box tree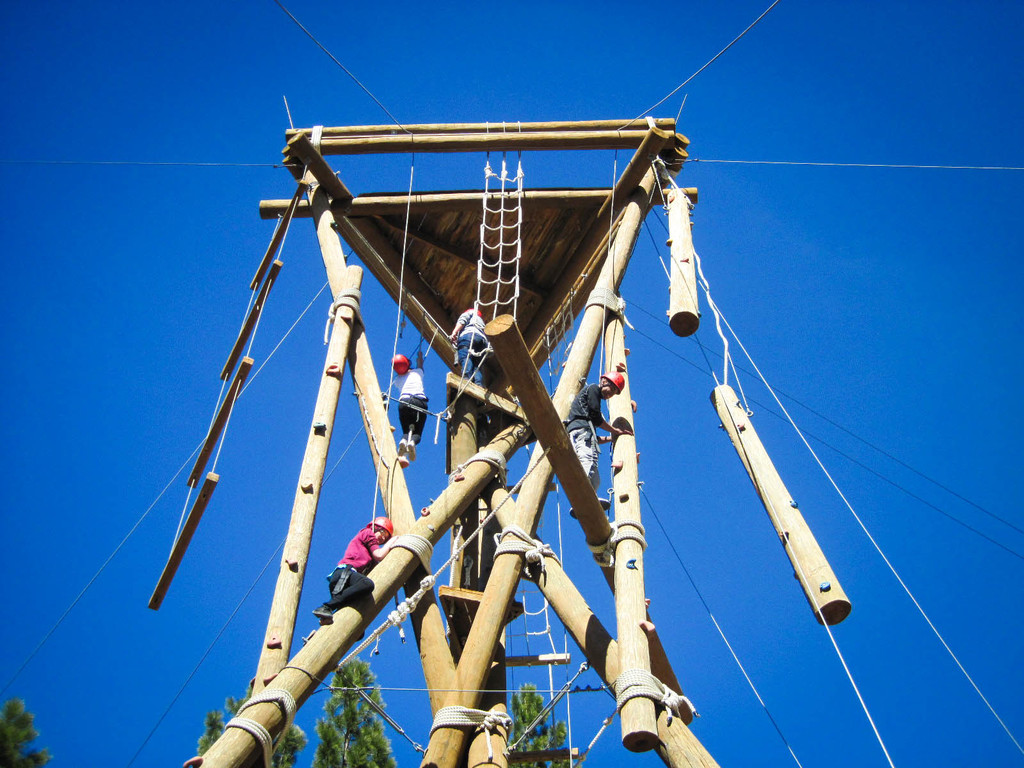
BBox(308, 652, 392, 767)
